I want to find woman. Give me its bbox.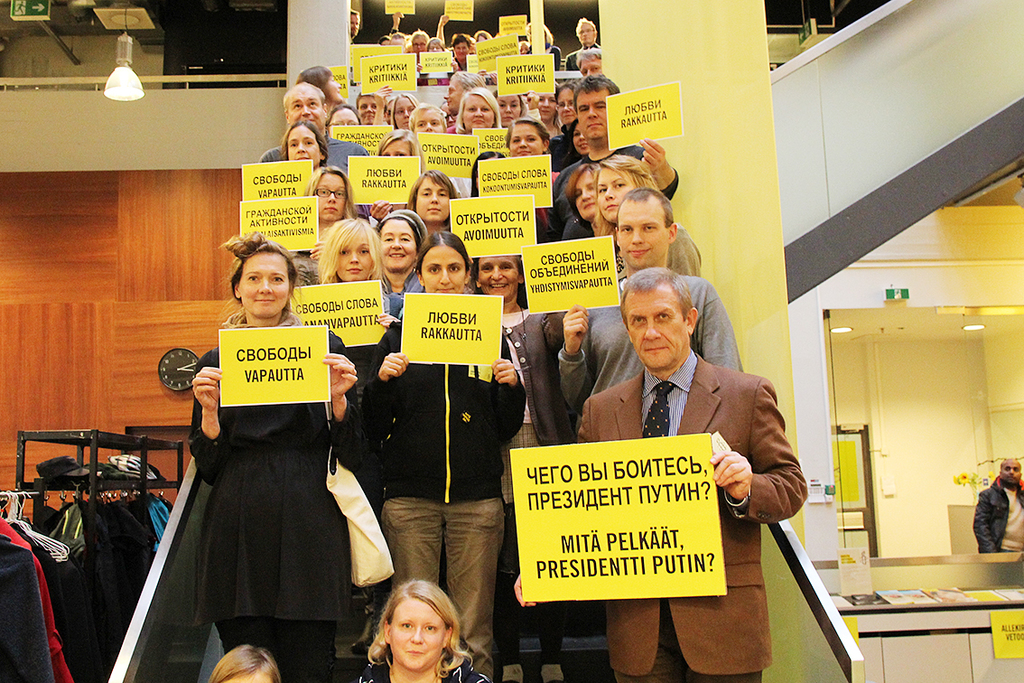
<box>450,89,498,136</box>.
